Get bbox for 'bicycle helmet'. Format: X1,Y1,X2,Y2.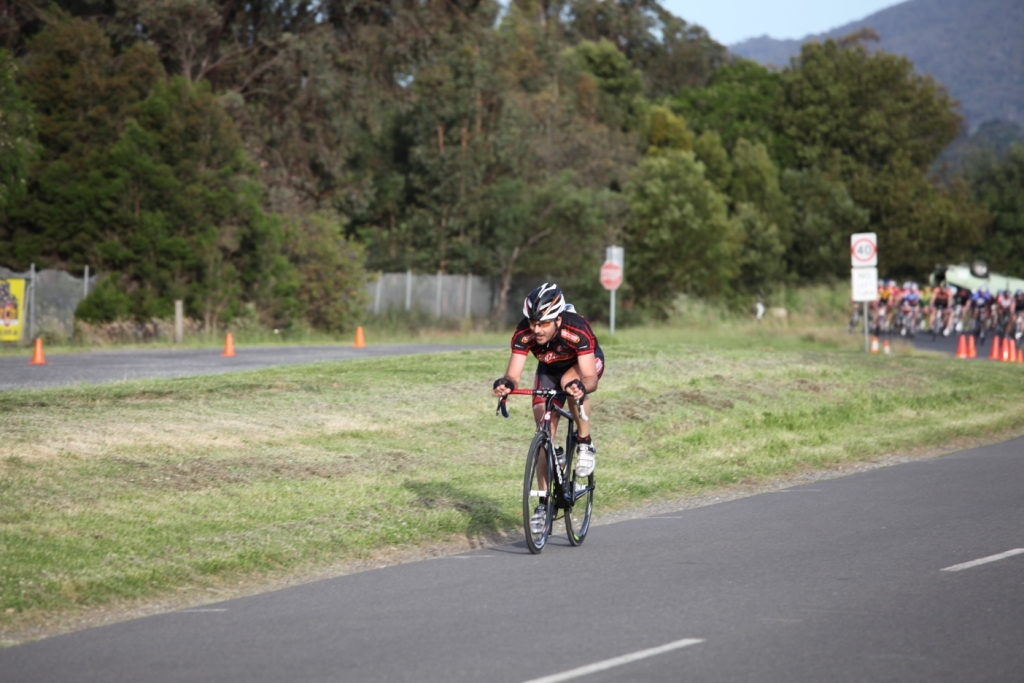
521,279,562,323.
